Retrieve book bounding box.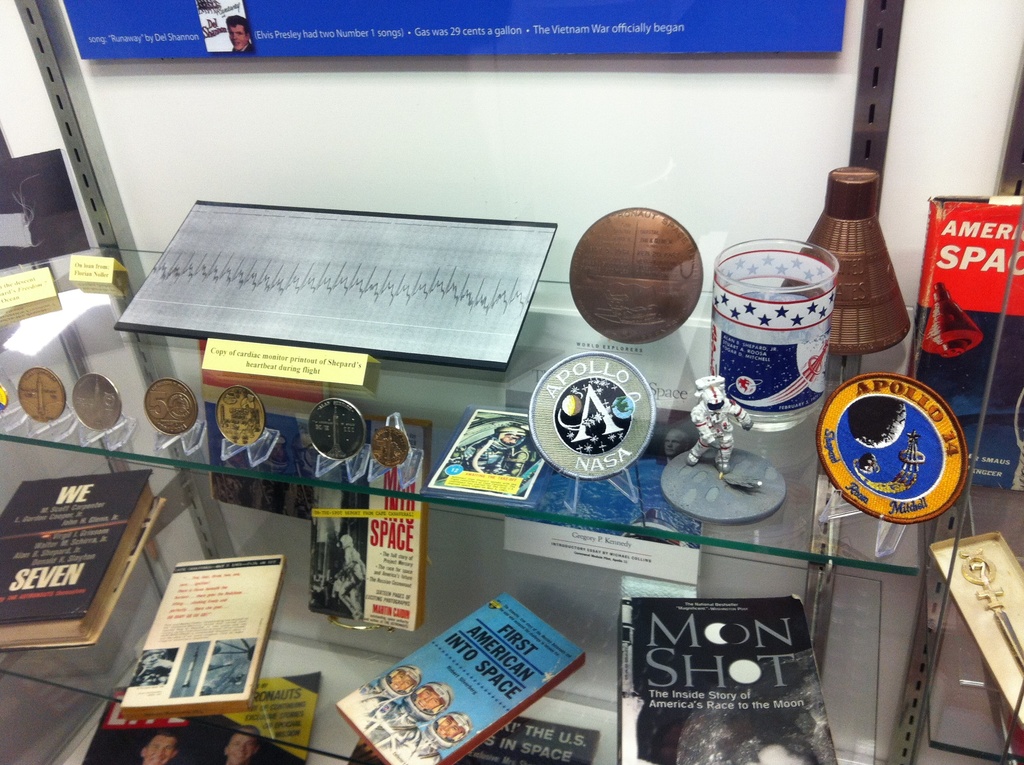
Bounding box: 490/304/718/588.
